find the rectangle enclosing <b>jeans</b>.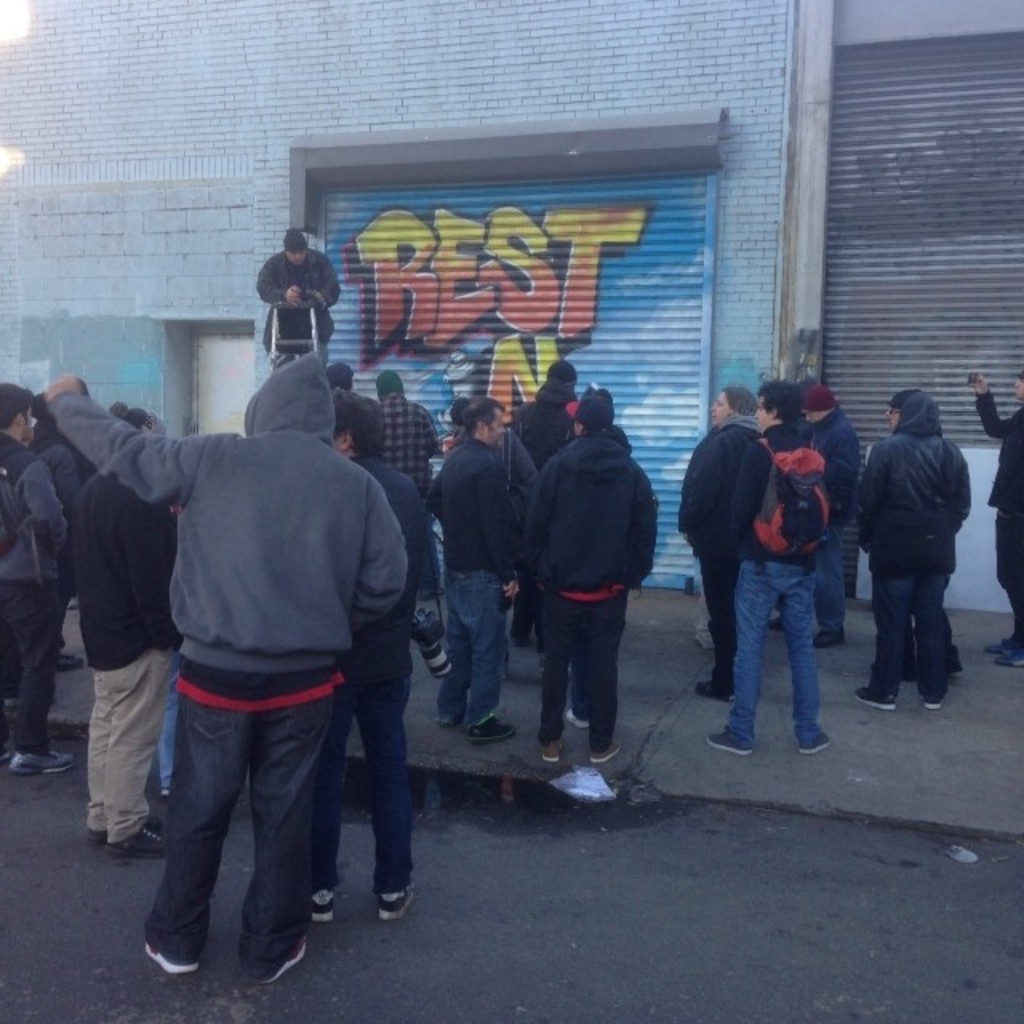
315,677,416,904.
